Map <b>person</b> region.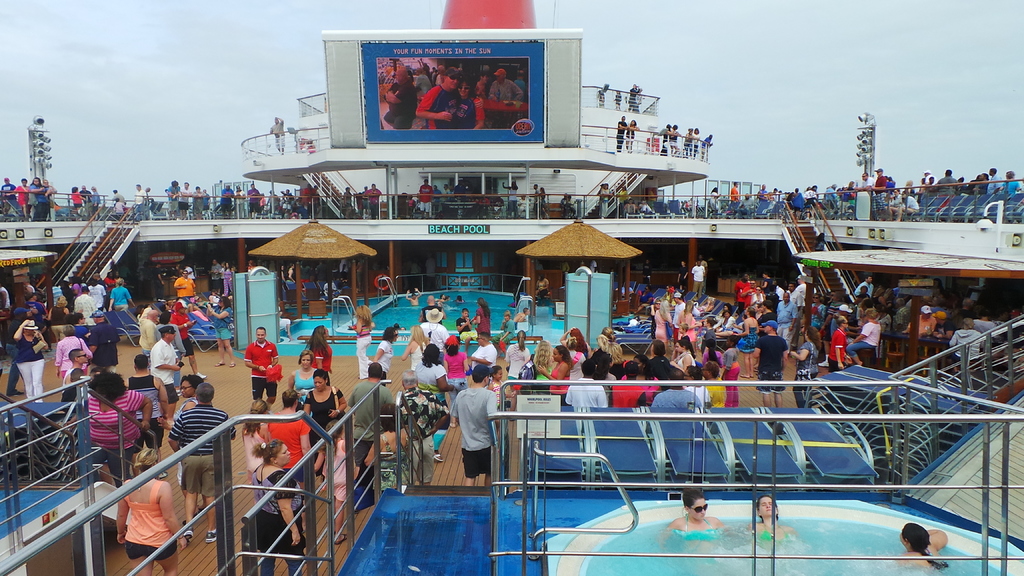
Mapped to {"left": 625, "top": 117, "right": 641, "bottom": 154}.
